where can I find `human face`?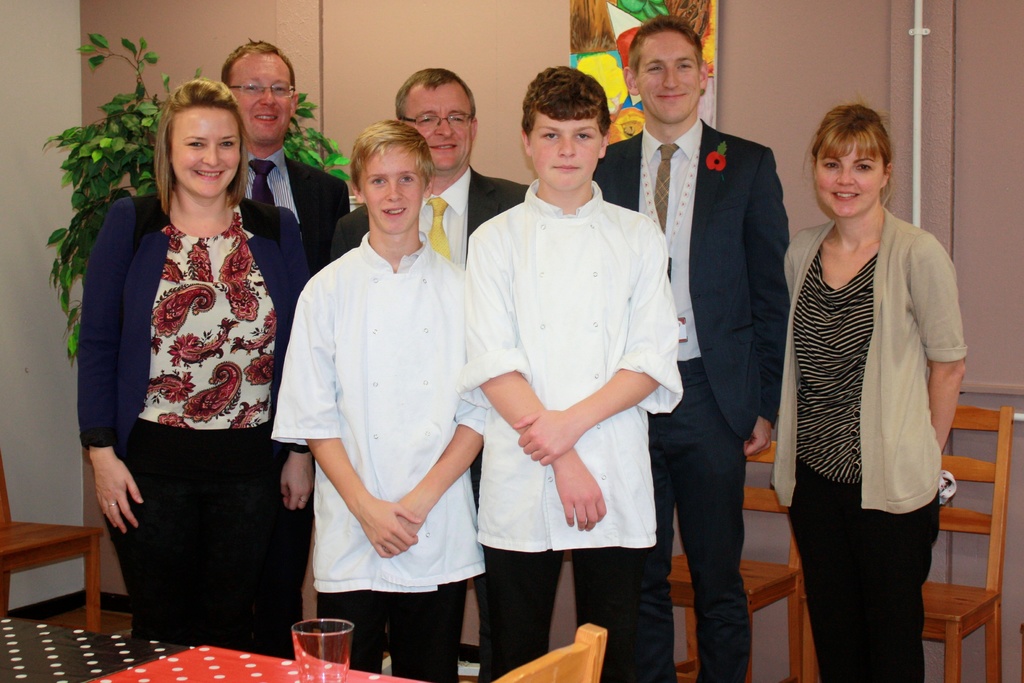
You can find it at 401/86/474/167.
